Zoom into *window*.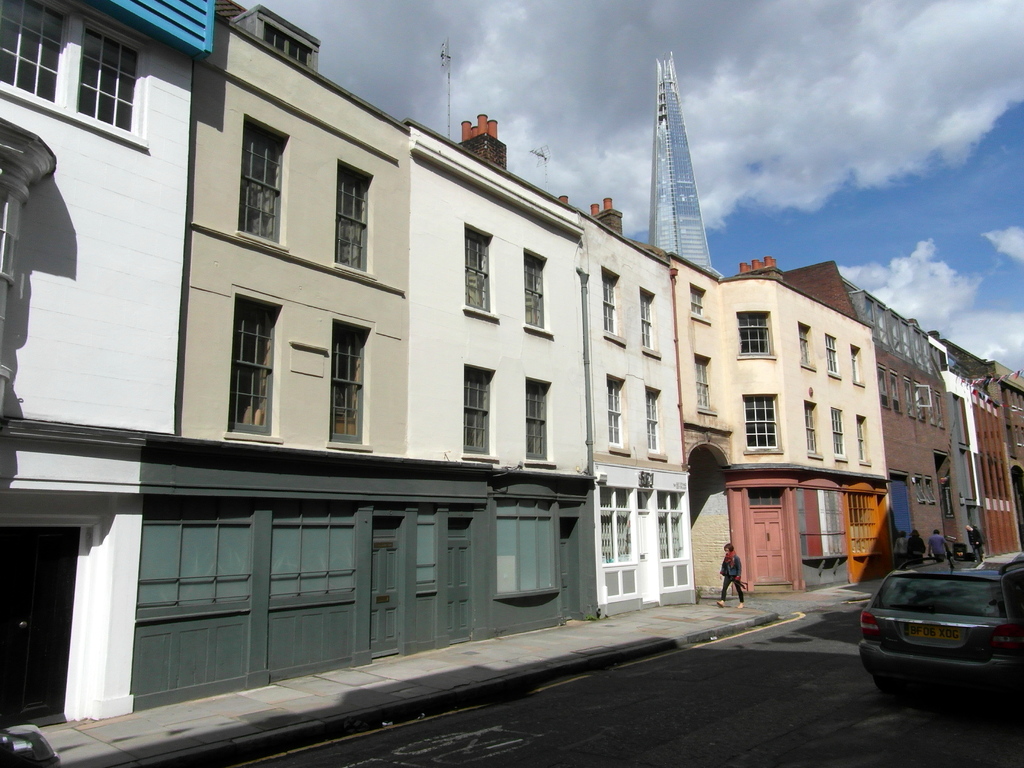
Zoom target: (800,325,810,360).
